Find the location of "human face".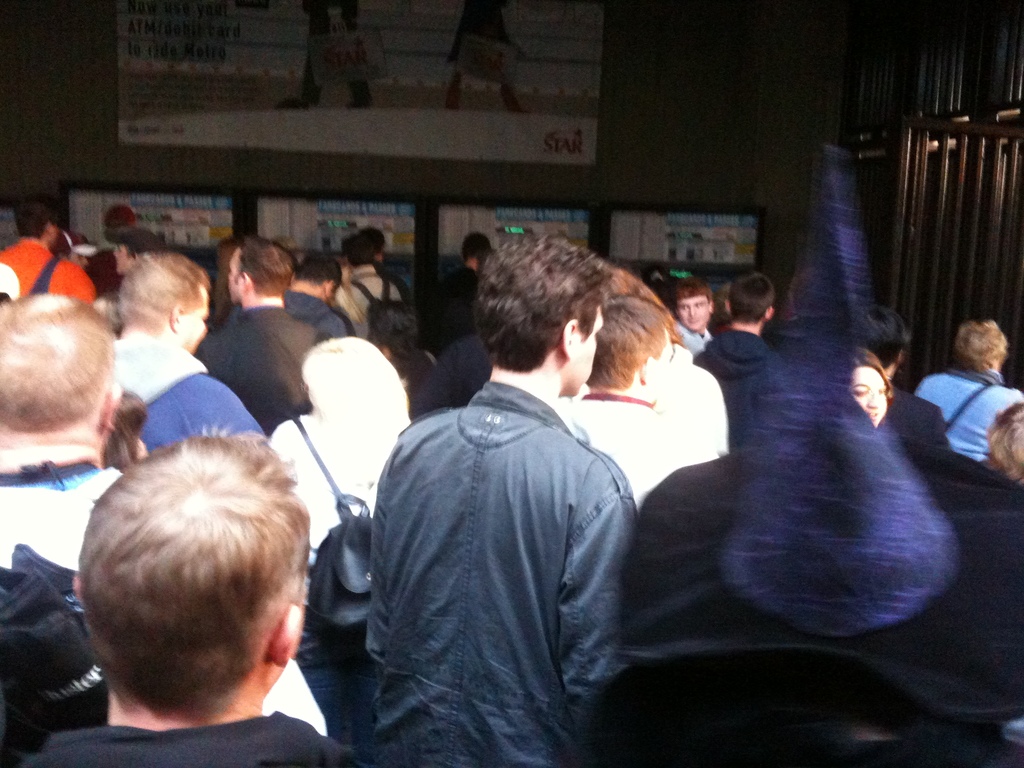
Location: [226, 247, 241, 305].
